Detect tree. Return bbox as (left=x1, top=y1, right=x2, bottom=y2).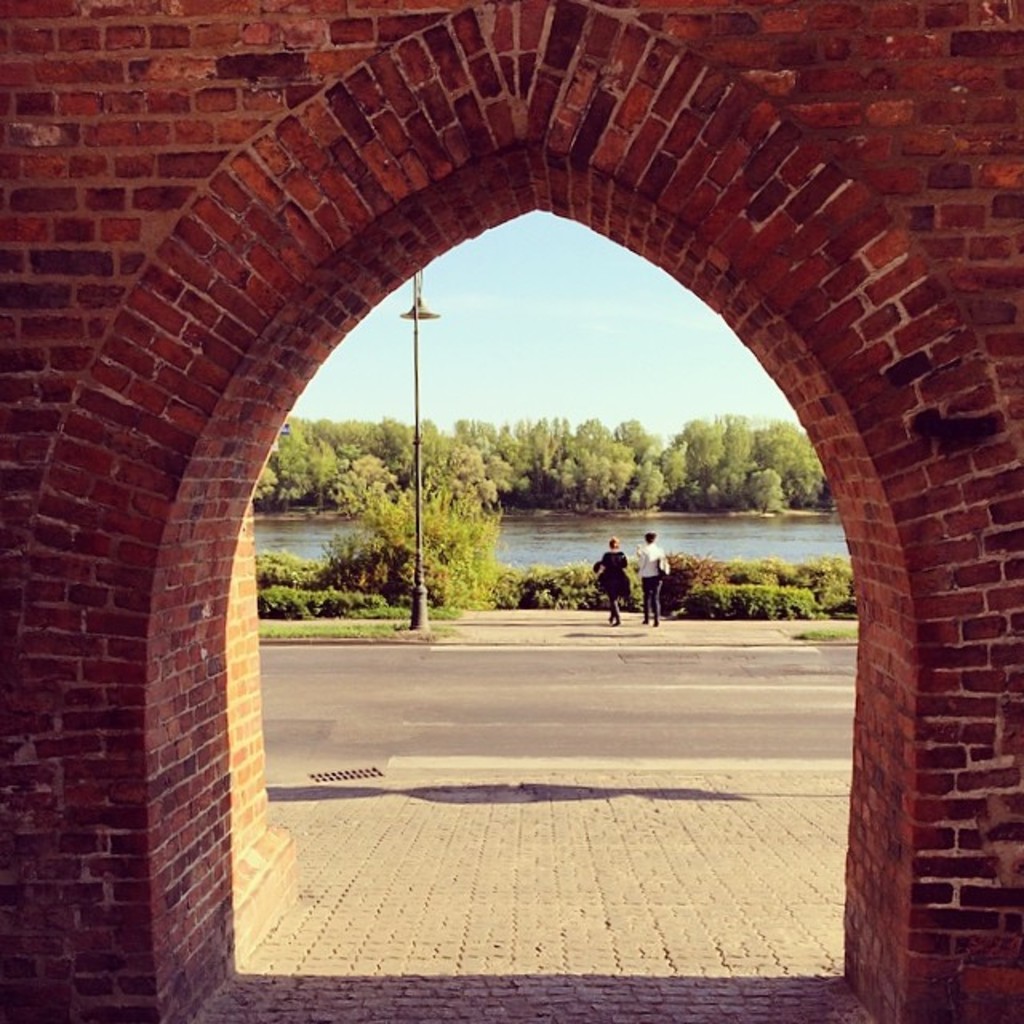
(left=714, top=408, right=768, bottom=510).
